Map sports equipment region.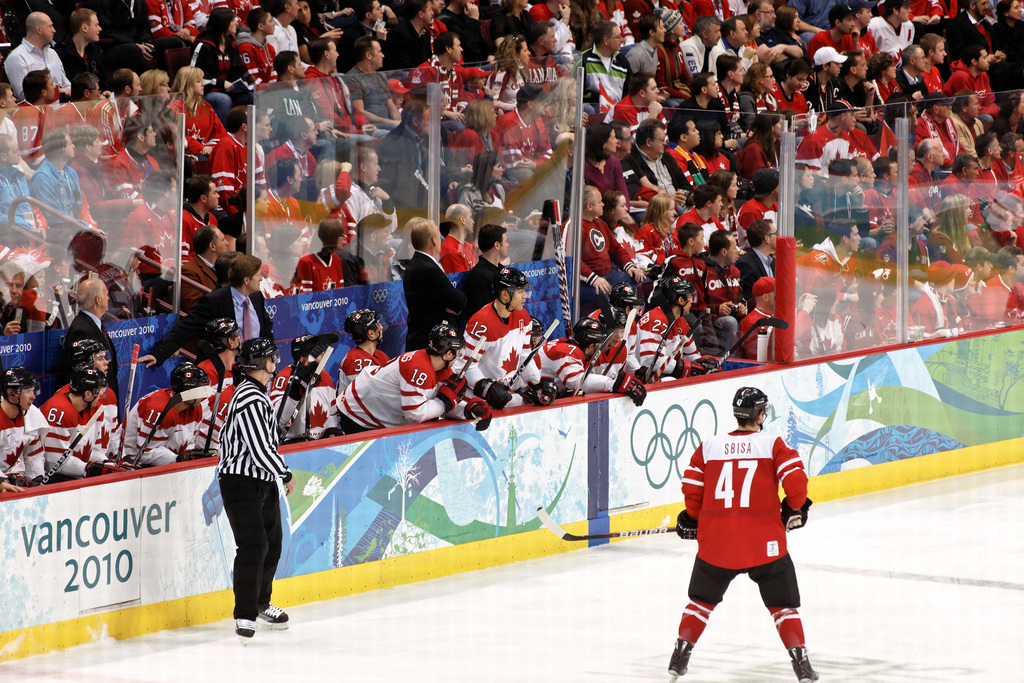
Mapped to 645, 311, 710, 386.
